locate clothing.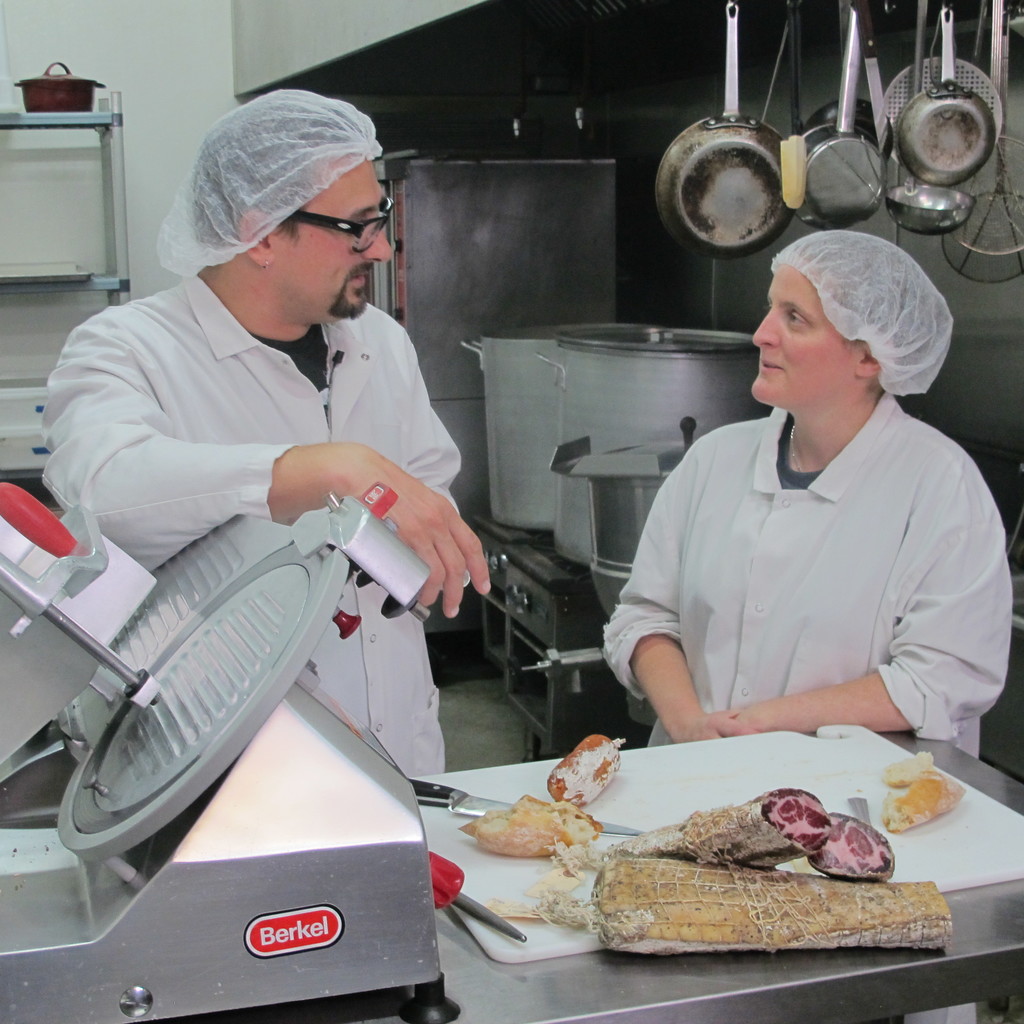
Bounding box: bbox=[609, 346, 996, 775].
